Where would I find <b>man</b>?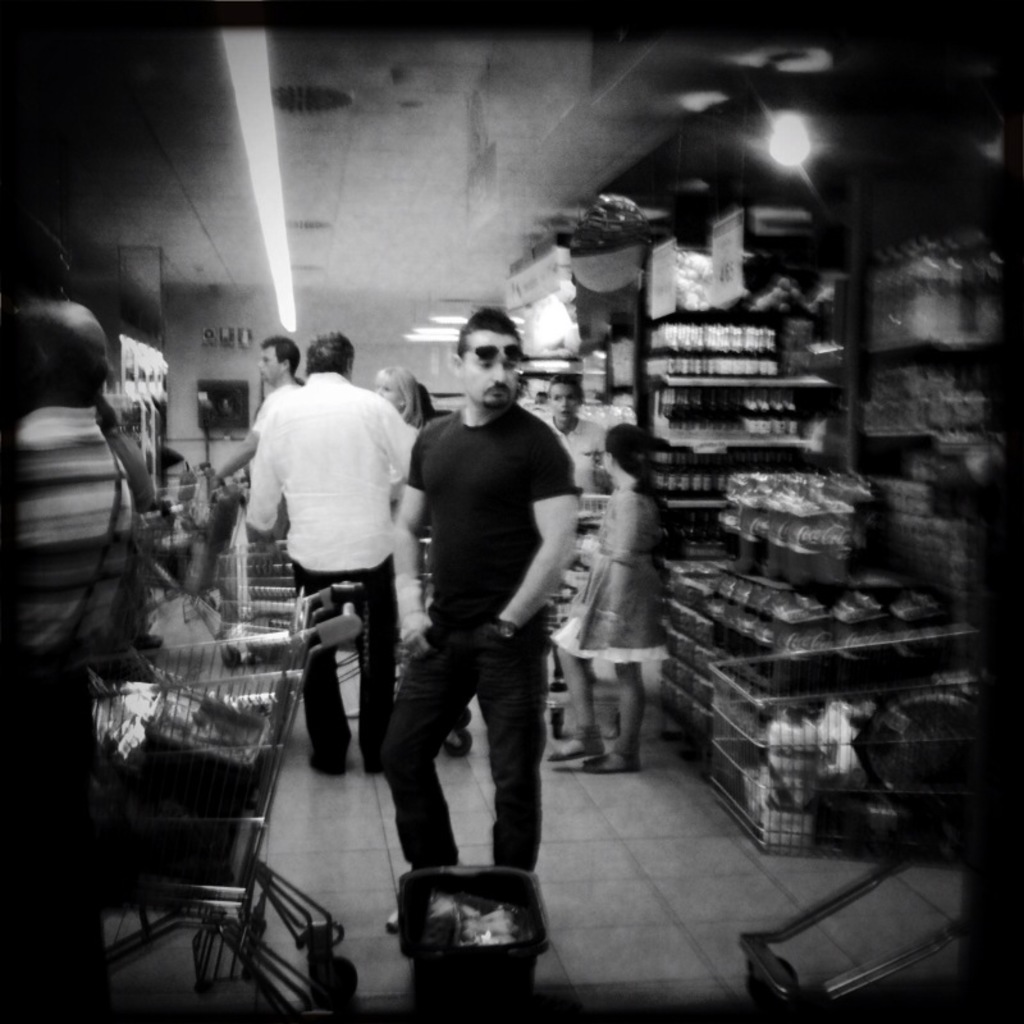
At region(370, 302, 585, 954).
